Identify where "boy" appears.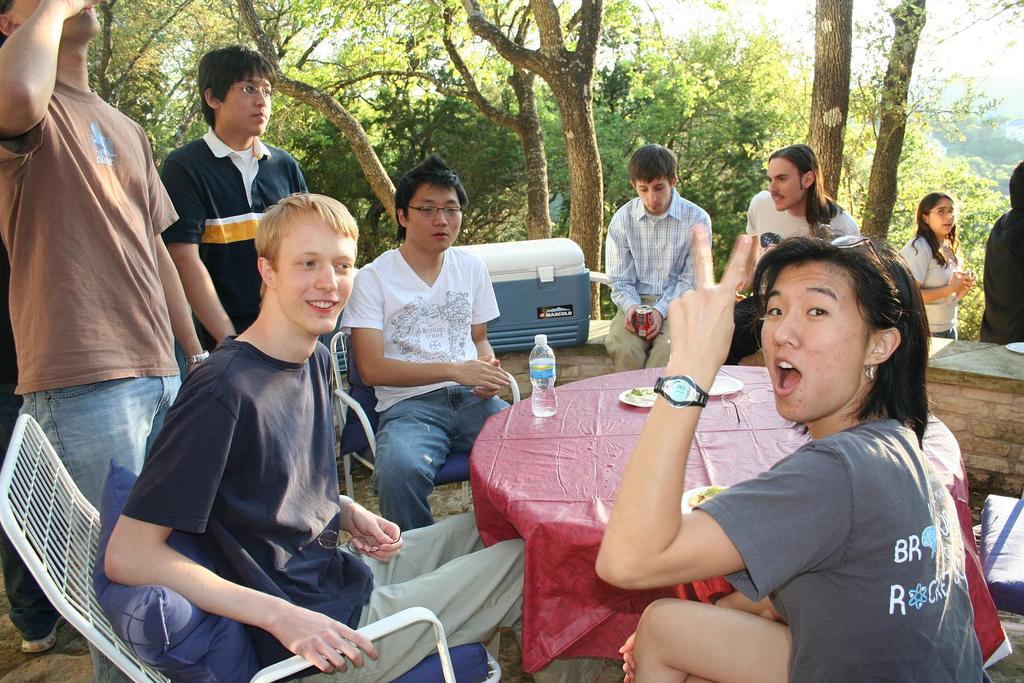
Appears at Rect(604, 143, 733, 350).
